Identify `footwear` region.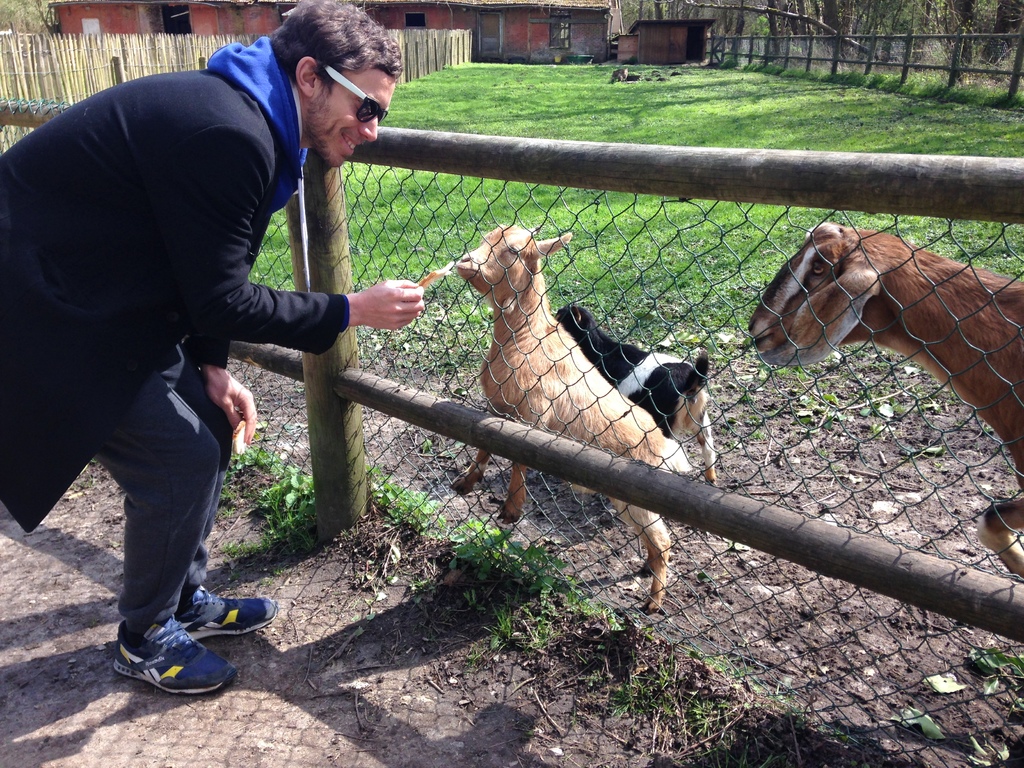
Region: locate(175, 584, 278, 639).
